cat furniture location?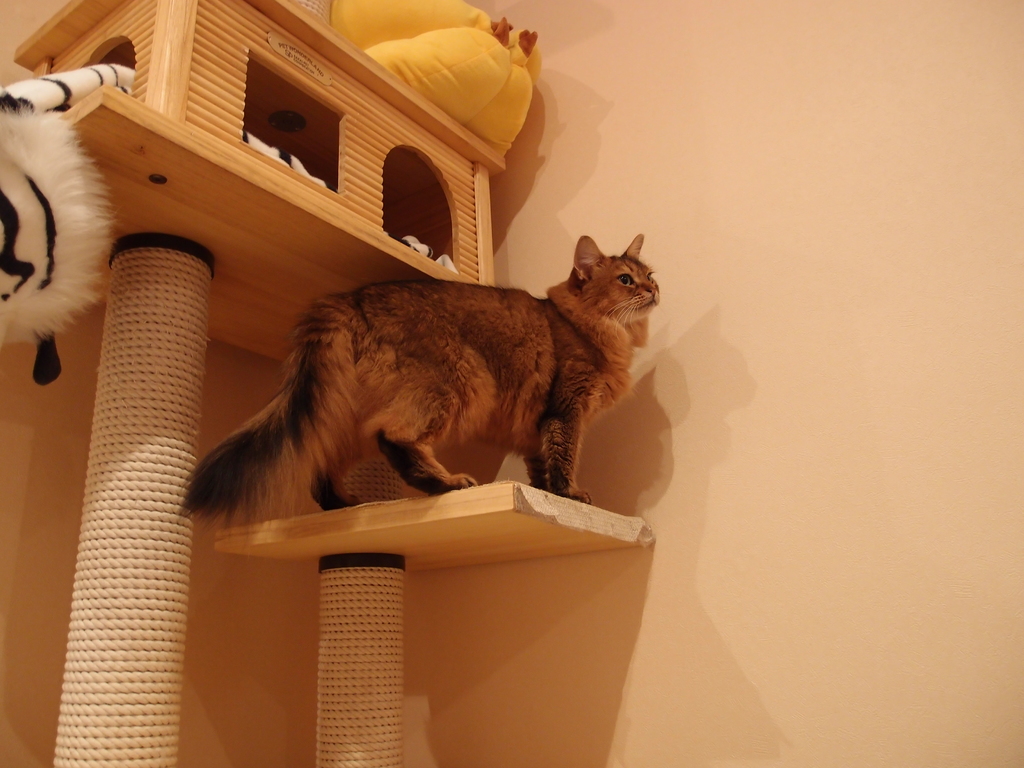
<region>14, 0, 655, 767</region>
